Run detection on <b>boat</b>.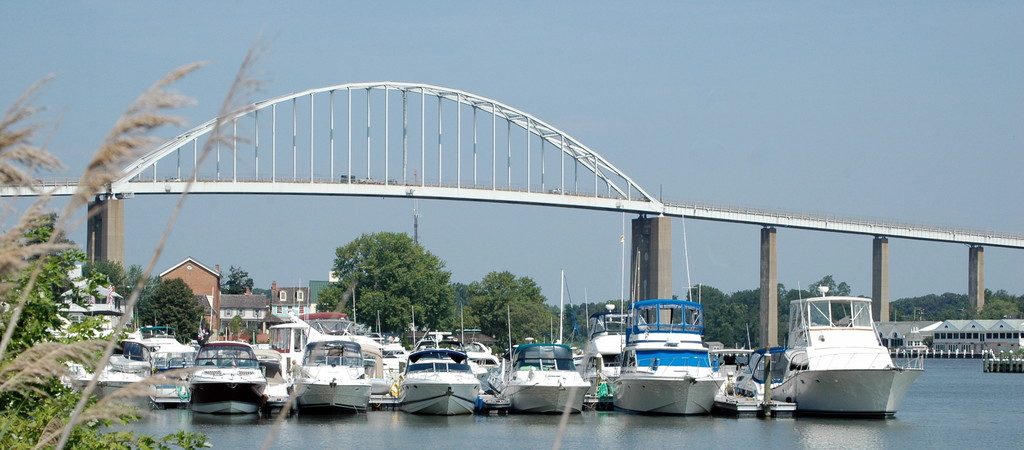
Result: BBox(768, 275, 907, 421).
